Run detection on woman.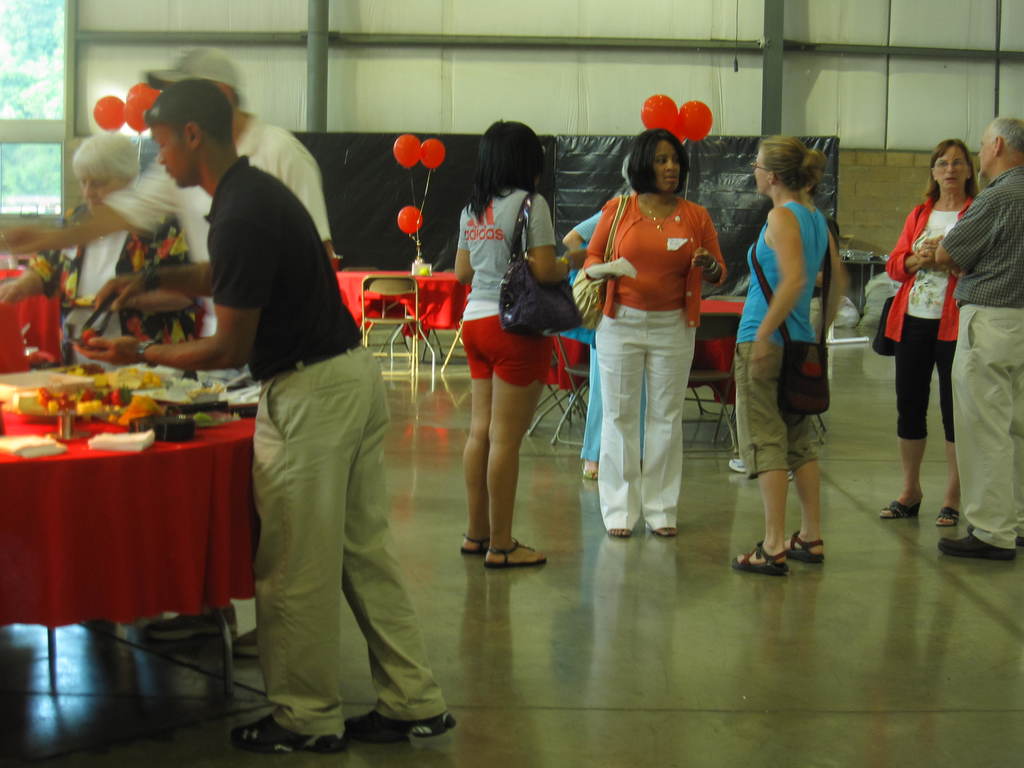
Result: 733 134 835 577.
